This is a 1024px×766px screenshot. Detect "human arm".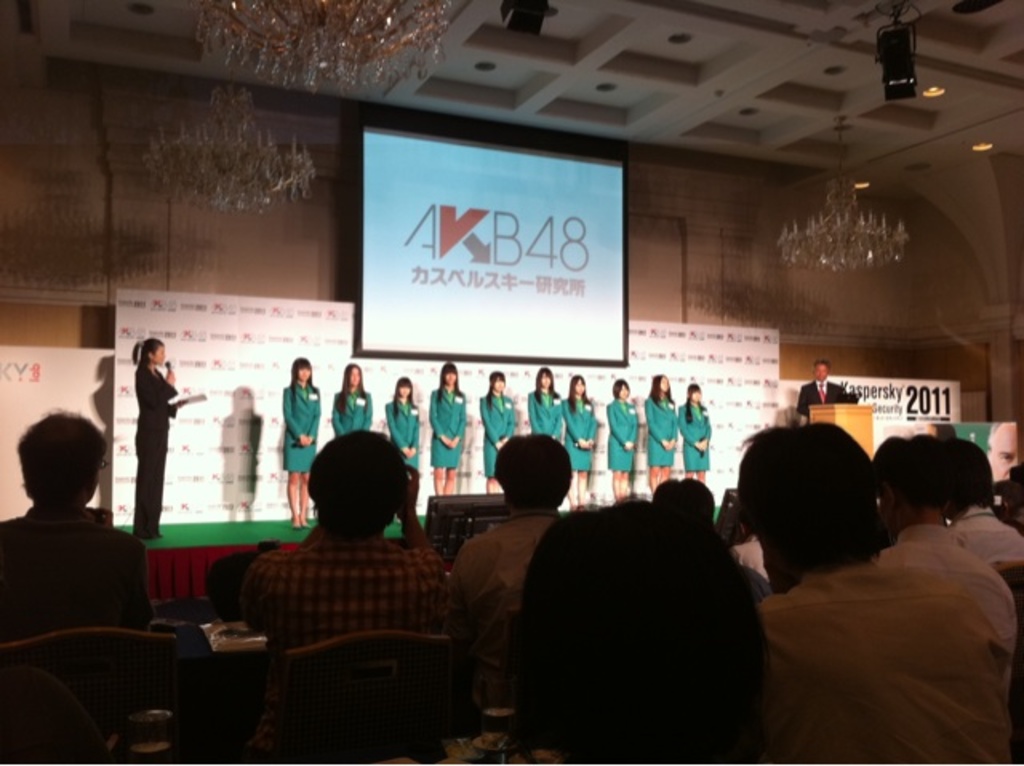
detection(307, 395, 317, 443).
